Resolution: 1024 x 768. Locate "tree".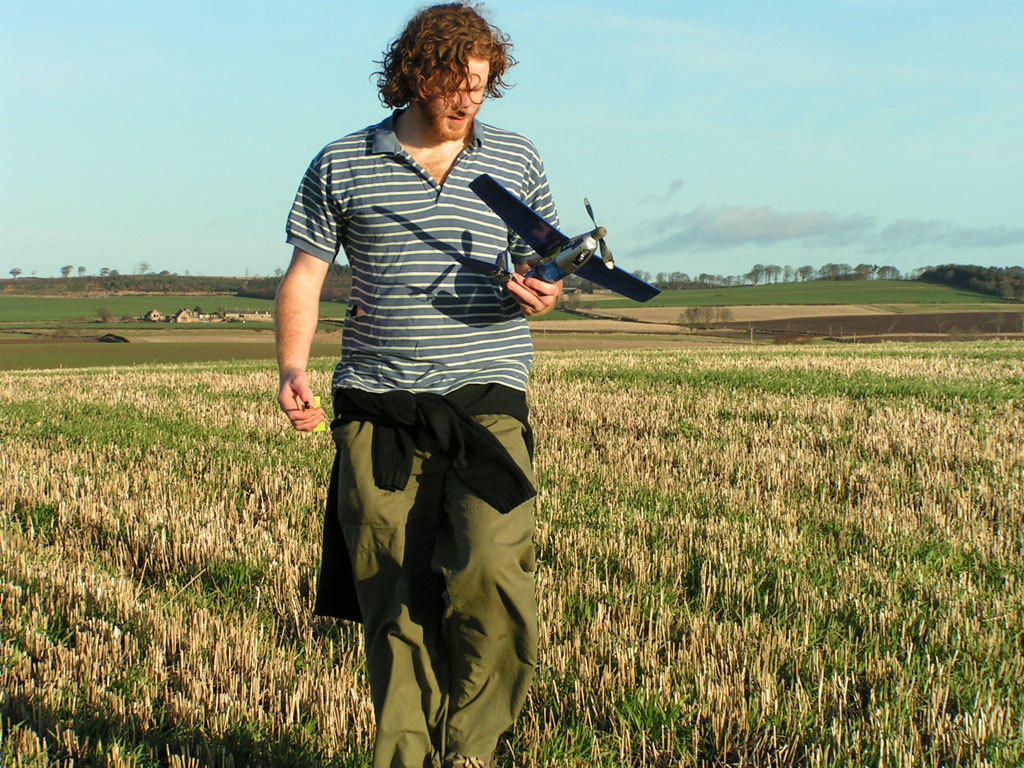
x1=710 y1=276 x2=714 y2=282.
